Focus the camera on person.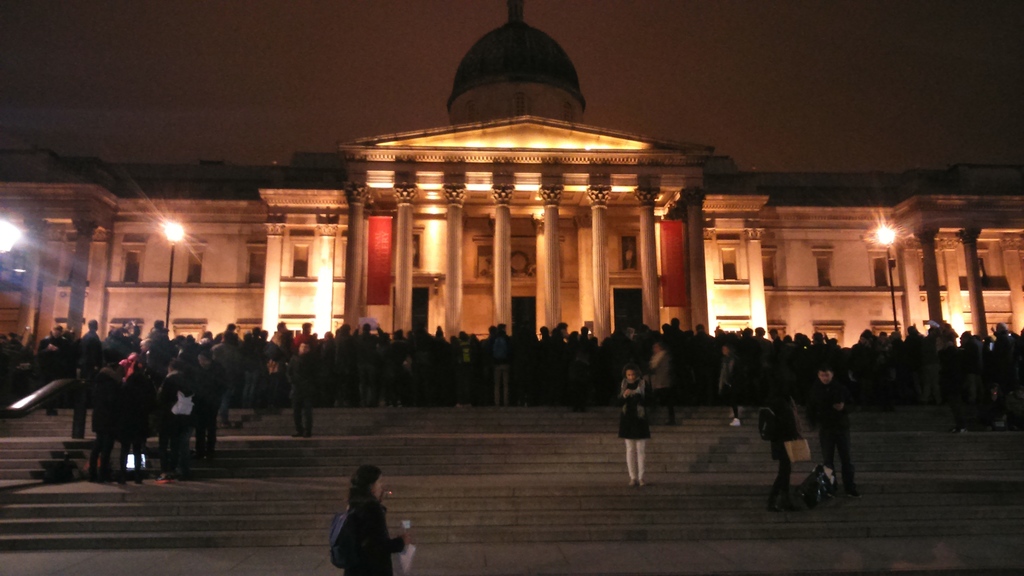
Focus region: (762,371,796,497).
